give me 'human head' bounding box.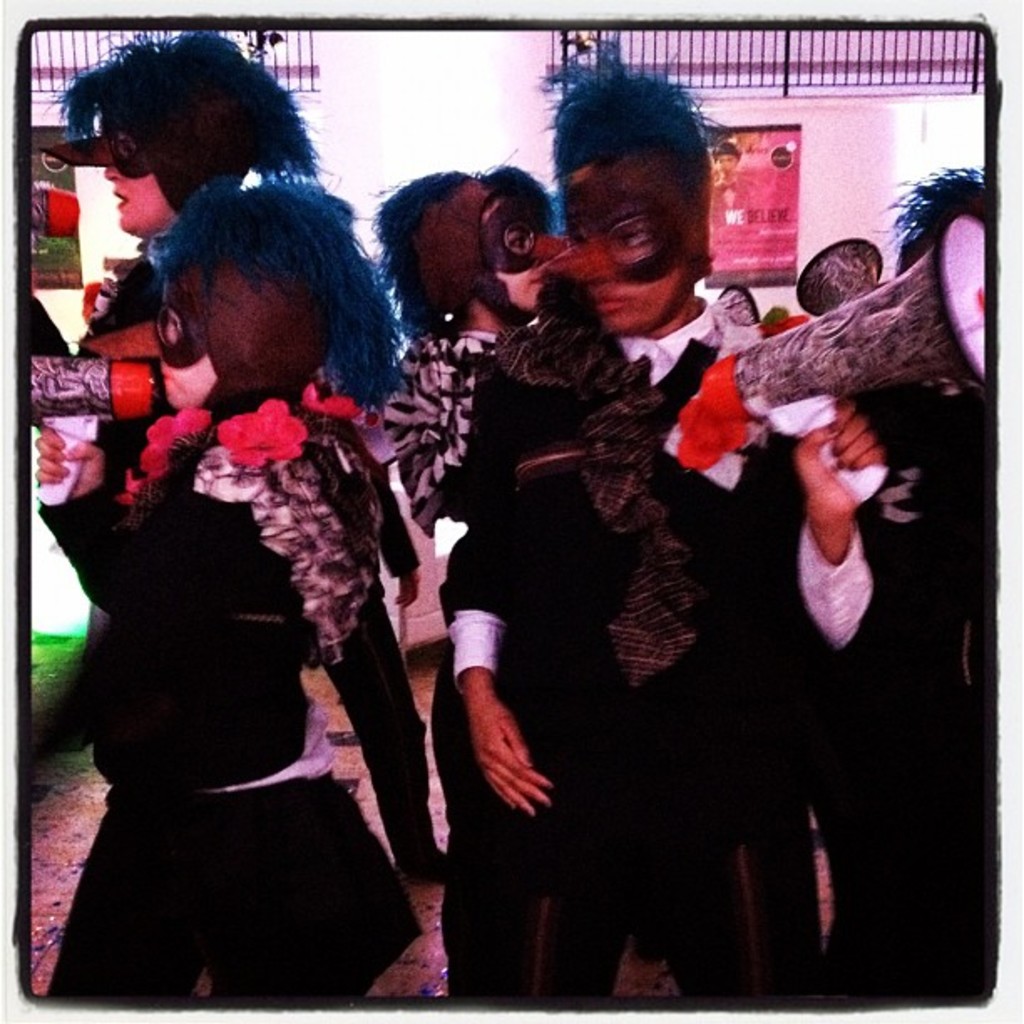
locate(709, 141, 741, 179).
